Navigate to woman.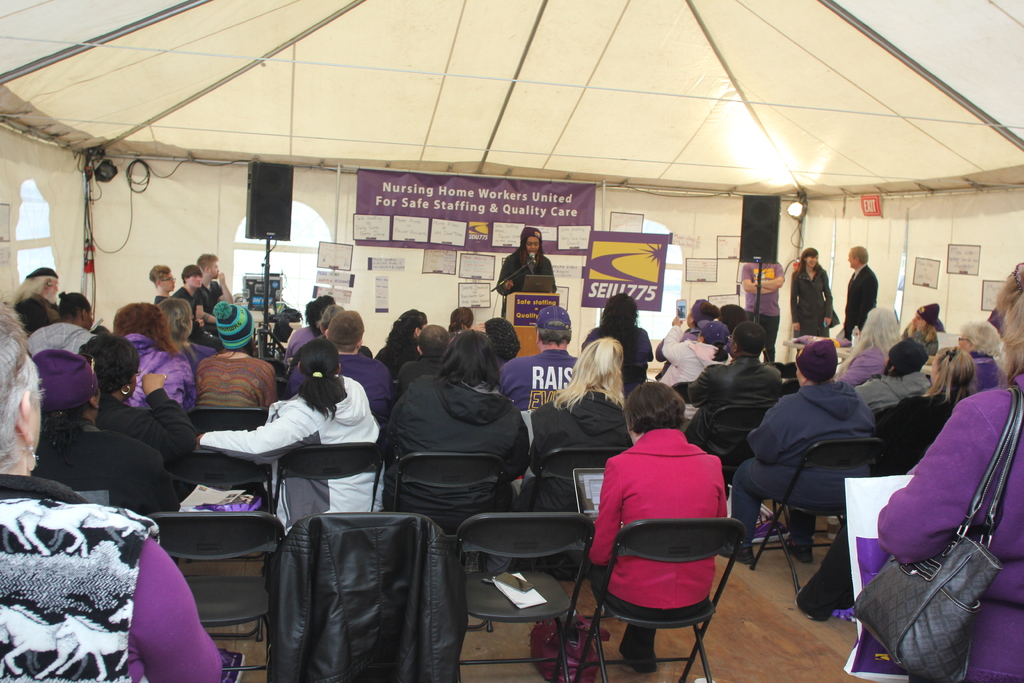
Navigation target: <box>789,245,833,348</box>.
